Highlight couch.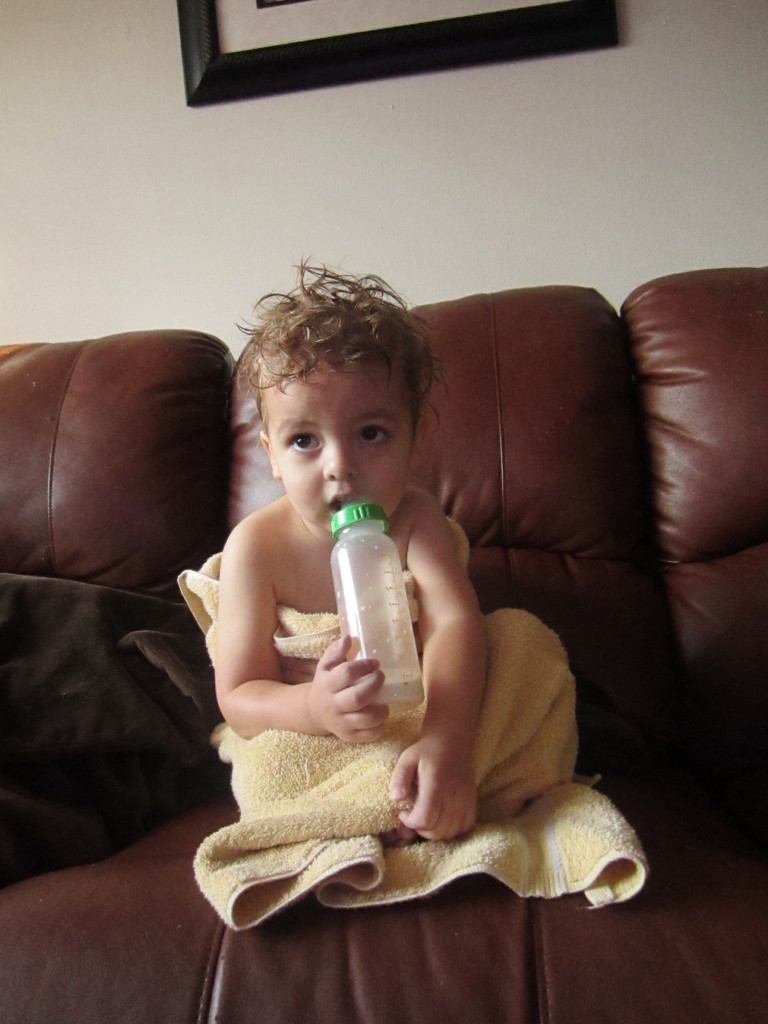
Highlighted region: select_region(0, 266, 767, 1023).
